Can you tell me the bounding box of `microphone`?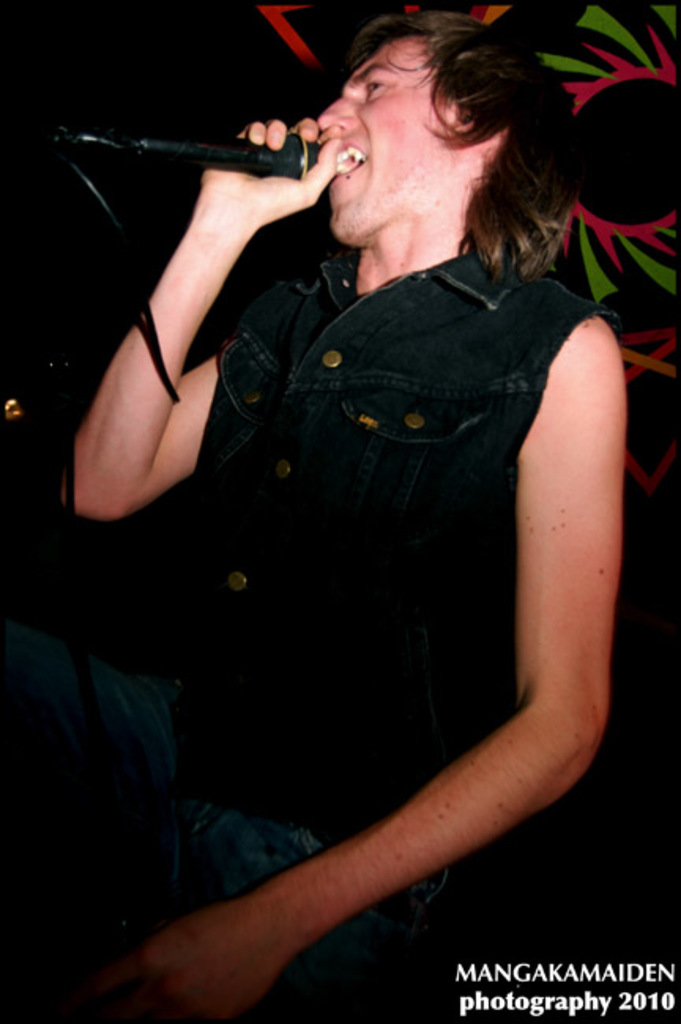
(left=50, top=102, right=361, bottom=198).
